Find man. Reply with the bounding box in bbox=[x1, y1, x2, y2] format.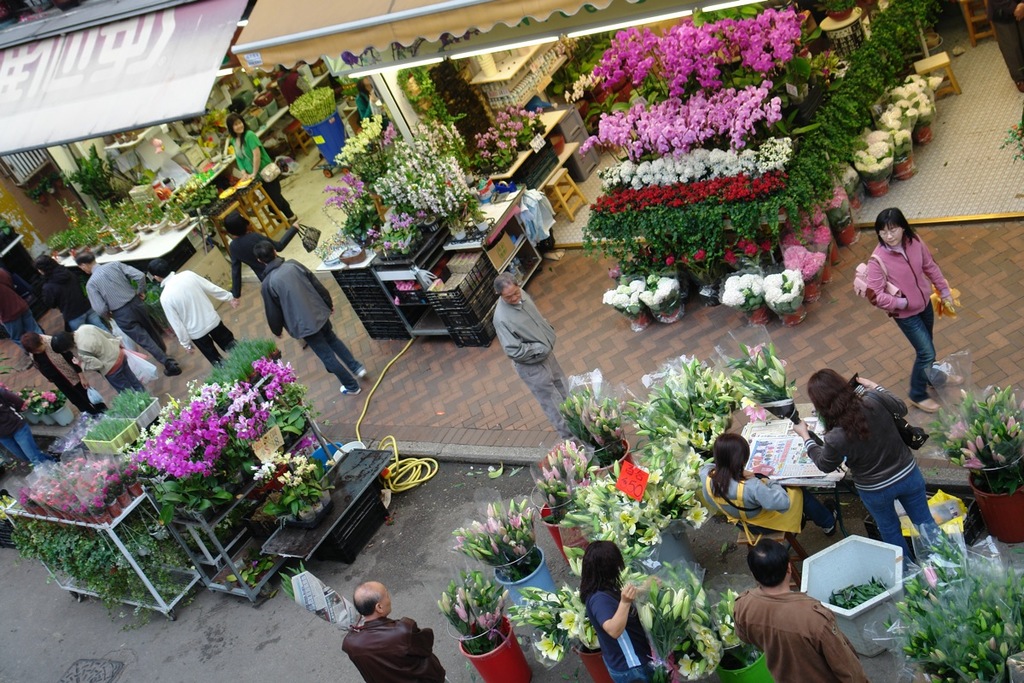
bbox=[75, 248, 183, 377].
